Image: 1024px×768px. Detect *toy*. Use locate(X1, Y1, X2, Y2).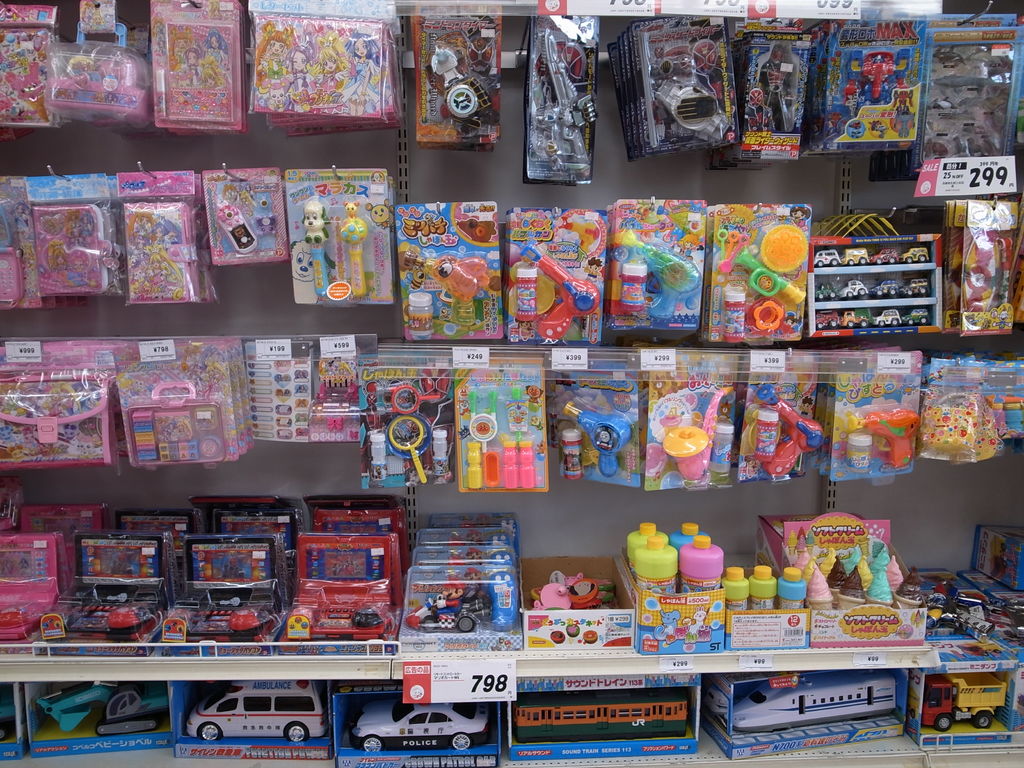
locate(717, 229, 728, 261).
